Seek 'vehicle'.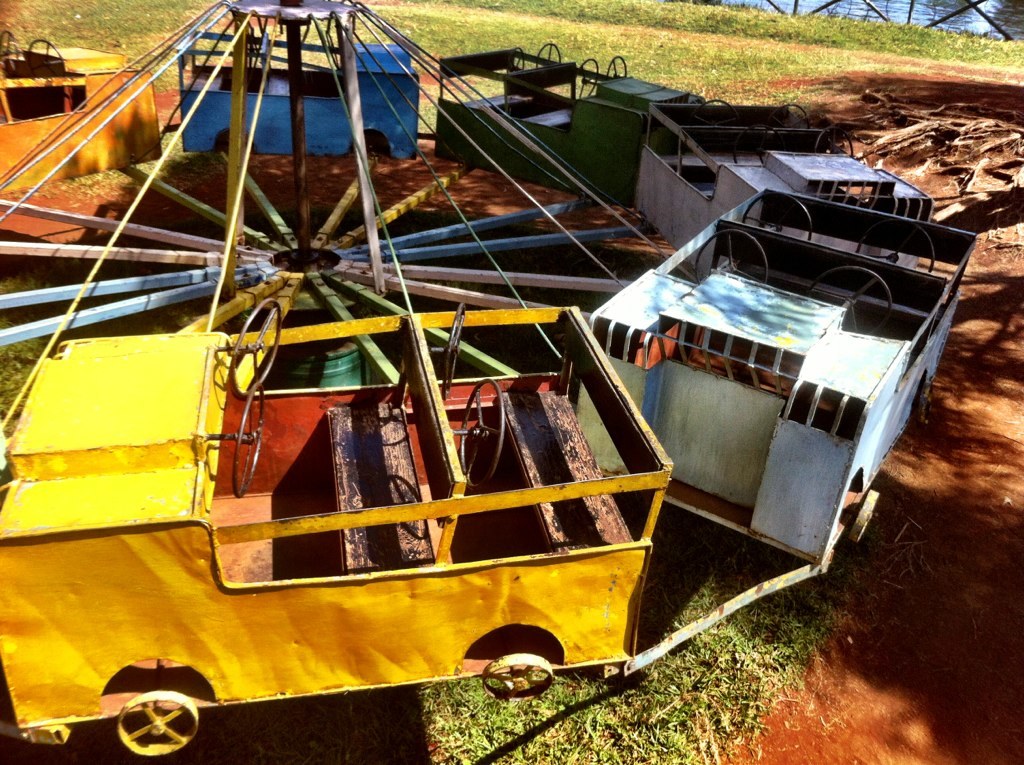
pyautogui.locateOnScreen(0, 299, 672, 758).
